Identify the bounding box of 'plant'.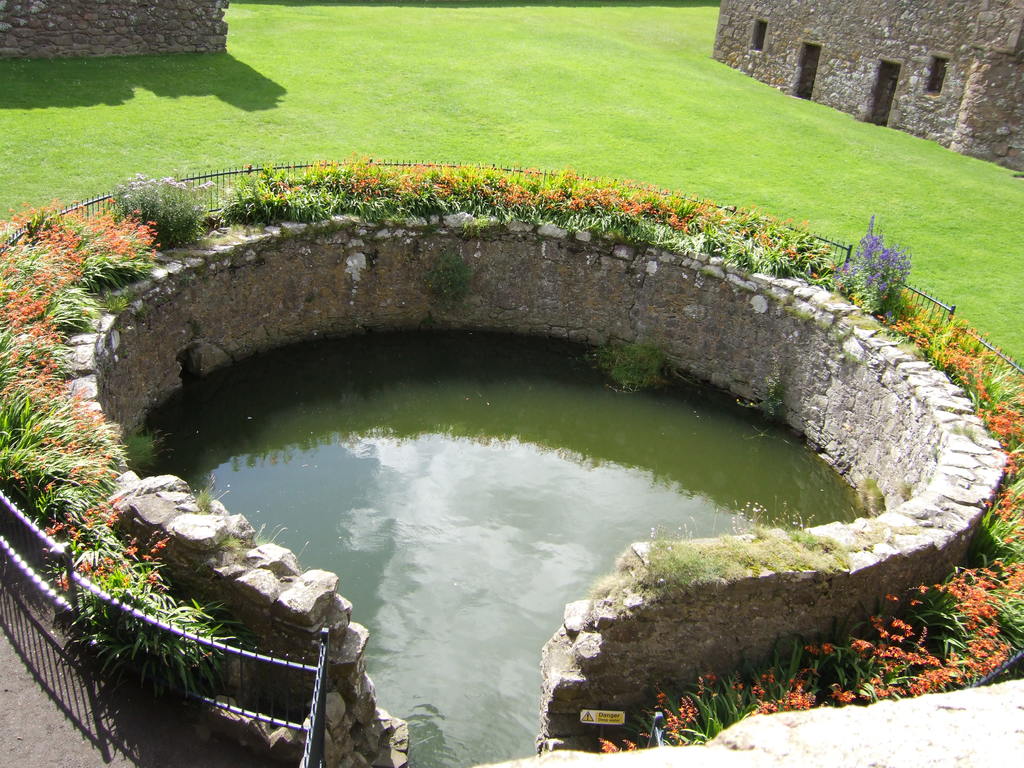
{"x1": 993, "y1": 221, "x2": 1023, "y2": 351}.
